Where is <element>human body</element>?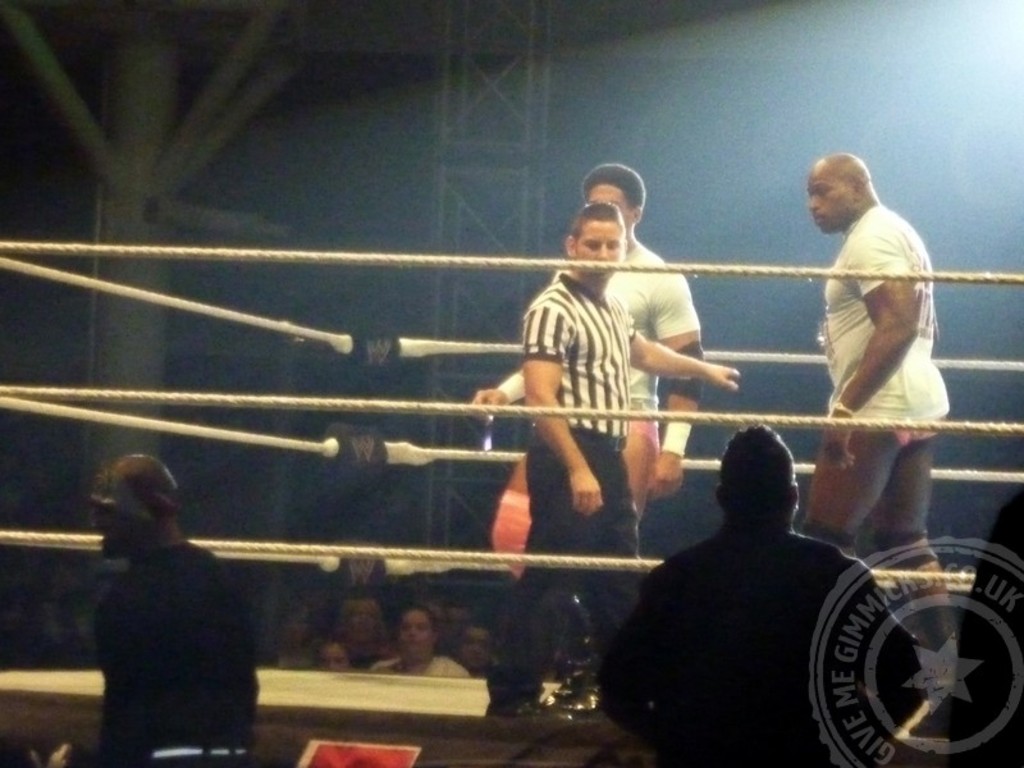
<box>335,632,394,671</box>.
